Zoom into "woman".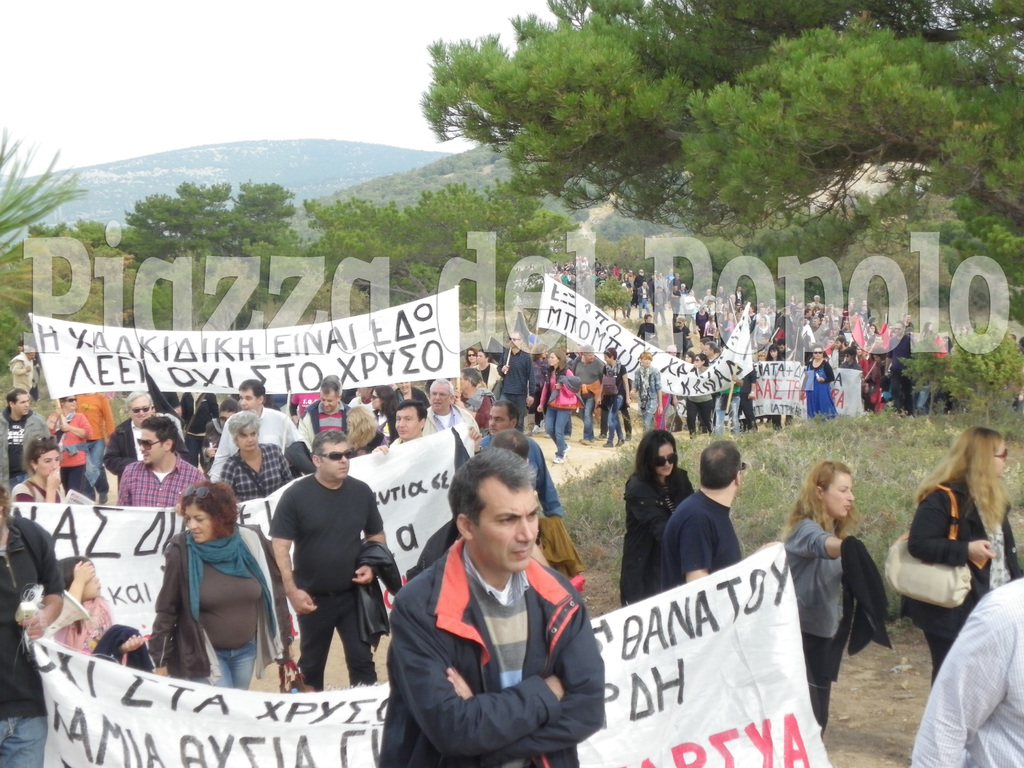
Zoom target: 45 390 93 490.
